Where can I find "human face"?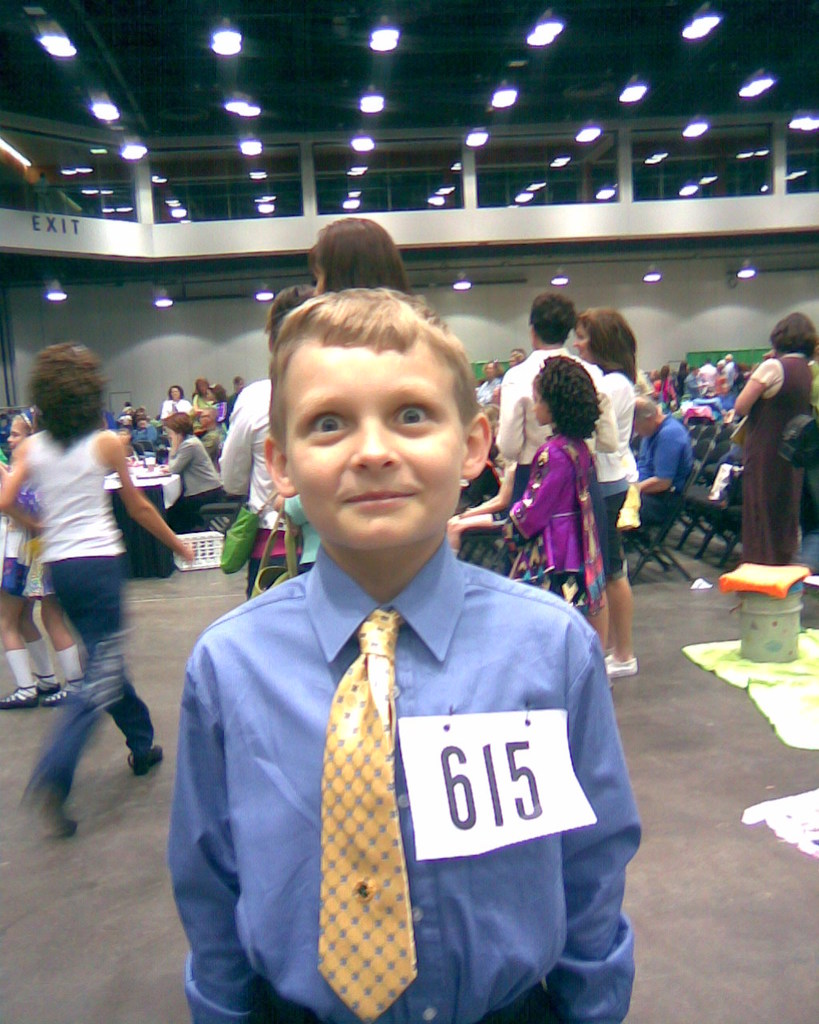
You can find it at <bbox>508, 357, 515, 366</bbox>.
